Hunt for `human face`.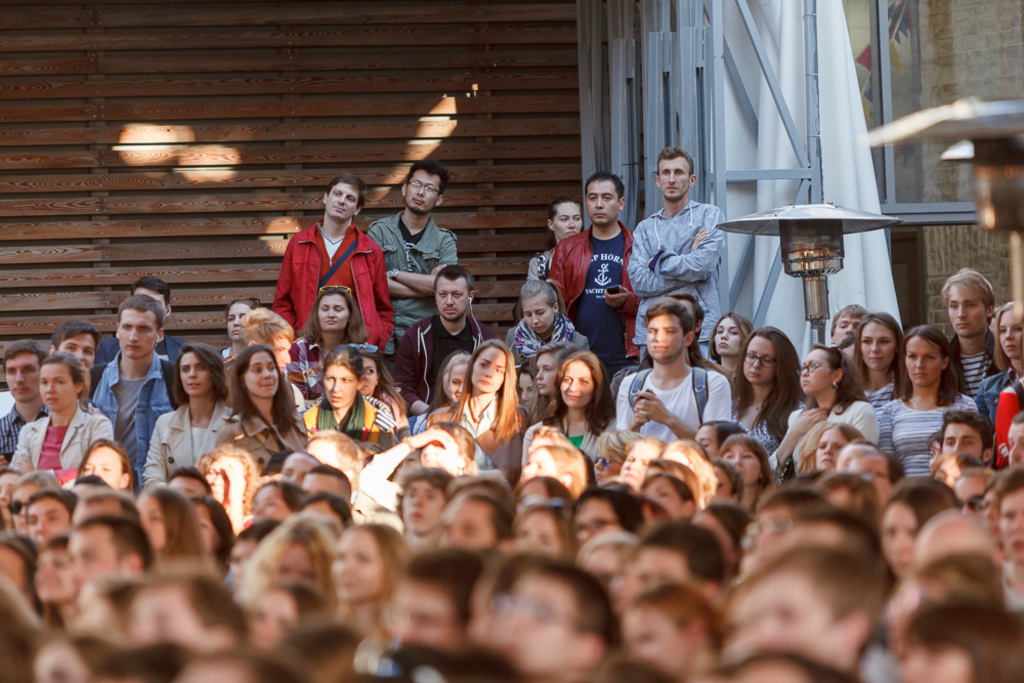
Hunted down at rect(835, 315, 857, 345).
